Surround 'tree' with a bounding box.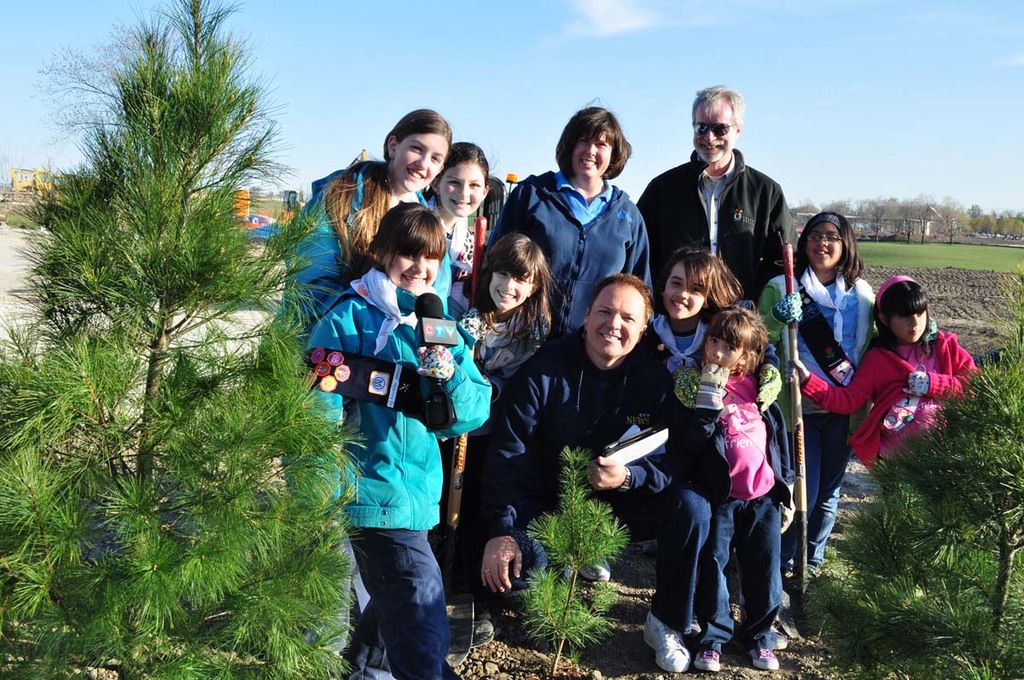
crop(21, 21, 326, 633).
